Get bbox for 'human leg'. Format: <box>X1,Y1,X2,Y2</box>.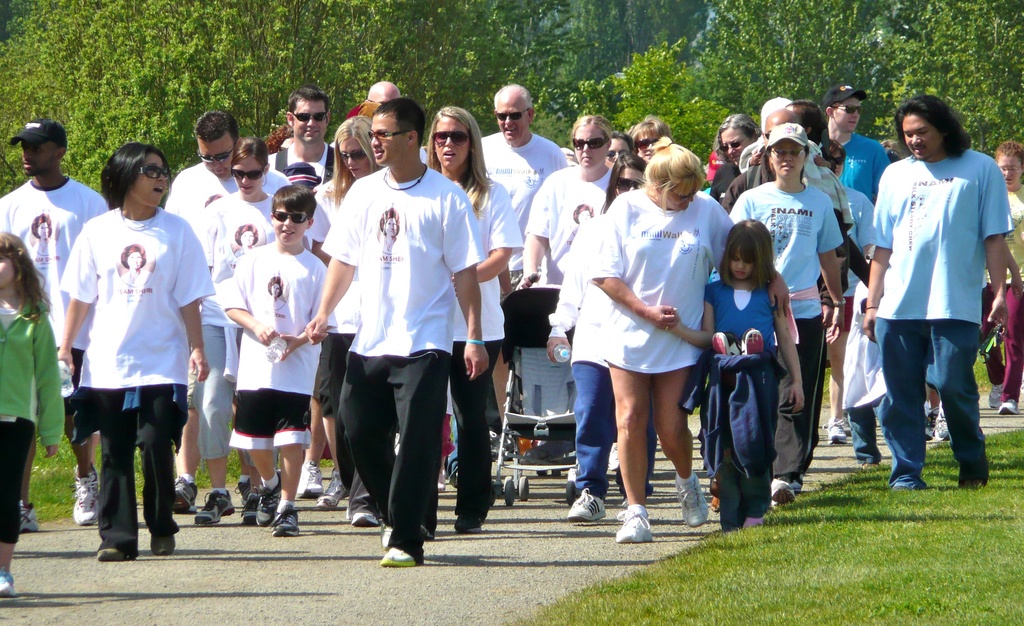
<box>824,294,852,441</box>.
